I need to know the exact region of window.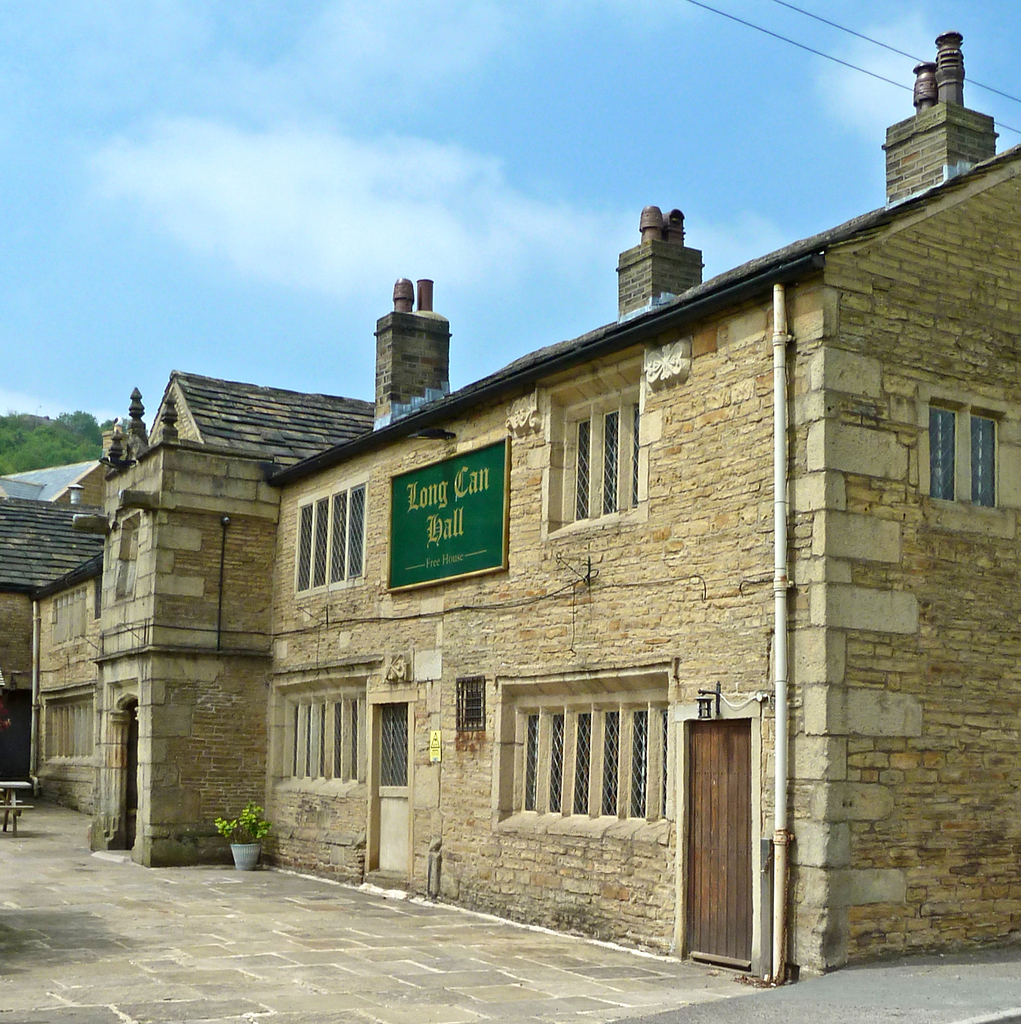
Region: (50,697,101,760).
